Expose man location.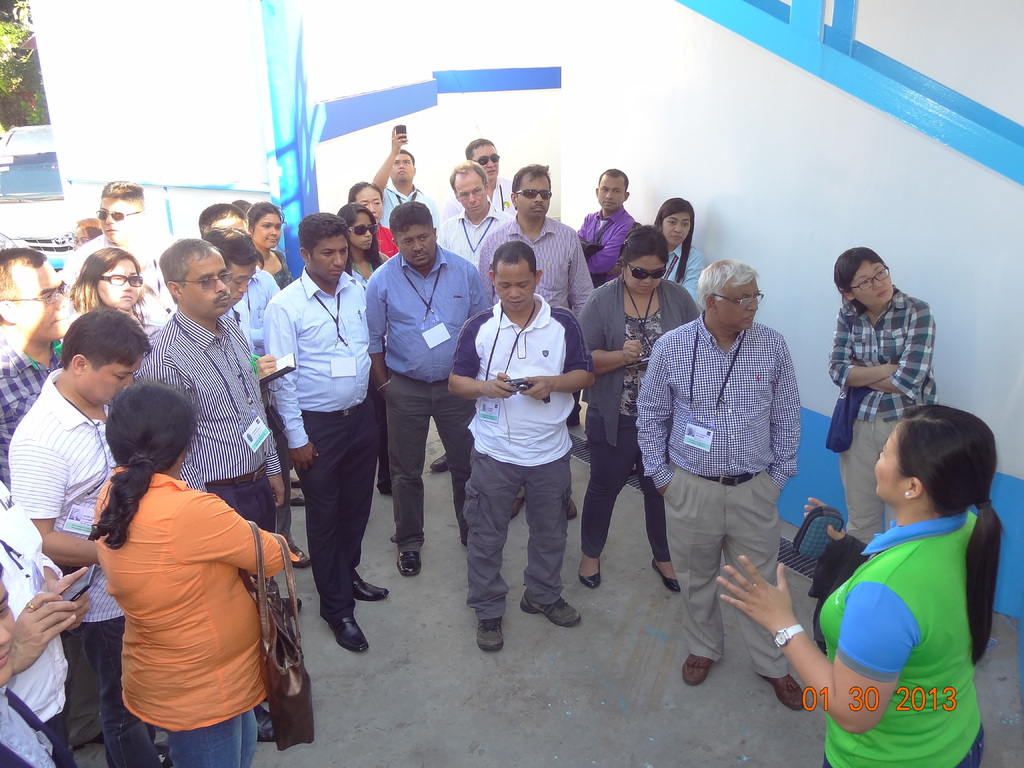
Exposed at 199:228:312:618.
